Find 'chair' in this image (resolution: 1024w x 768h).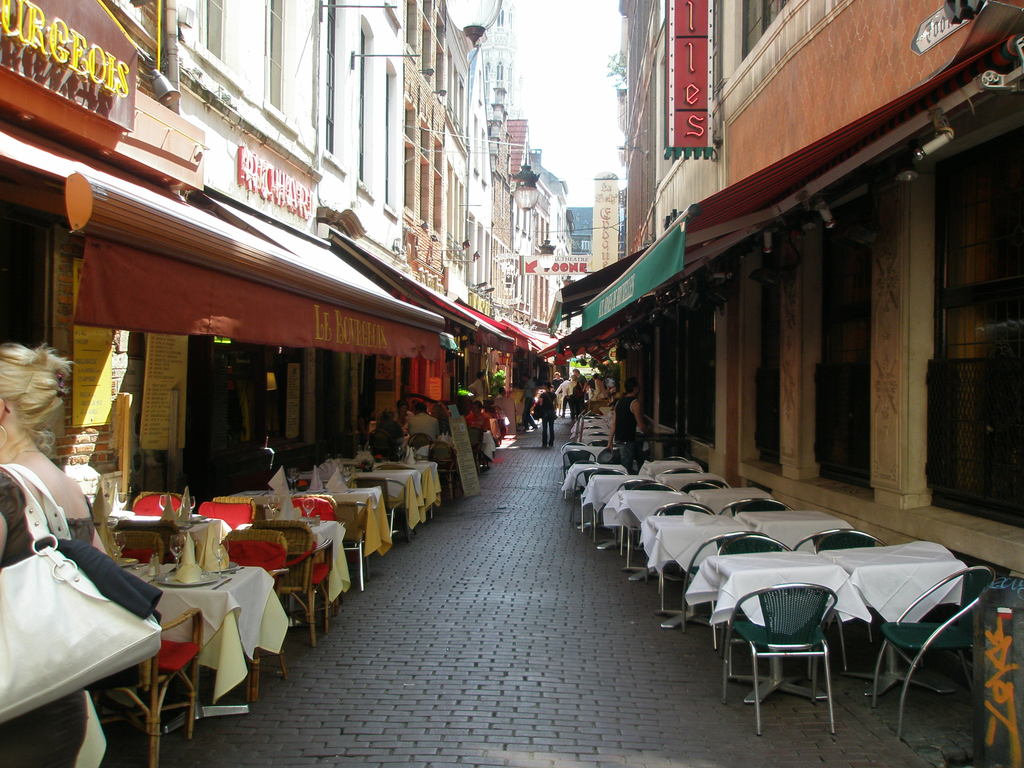
pyautogui.locateOnScreen(646, 452, 689, 475).
